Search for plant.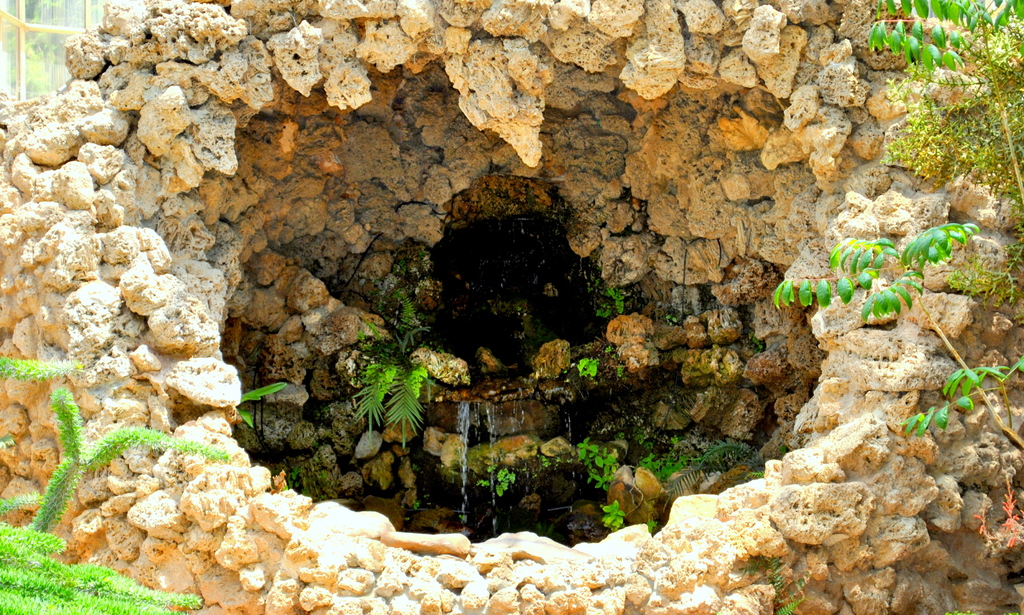
Found at select_region(964, 474, 1023, 562).
